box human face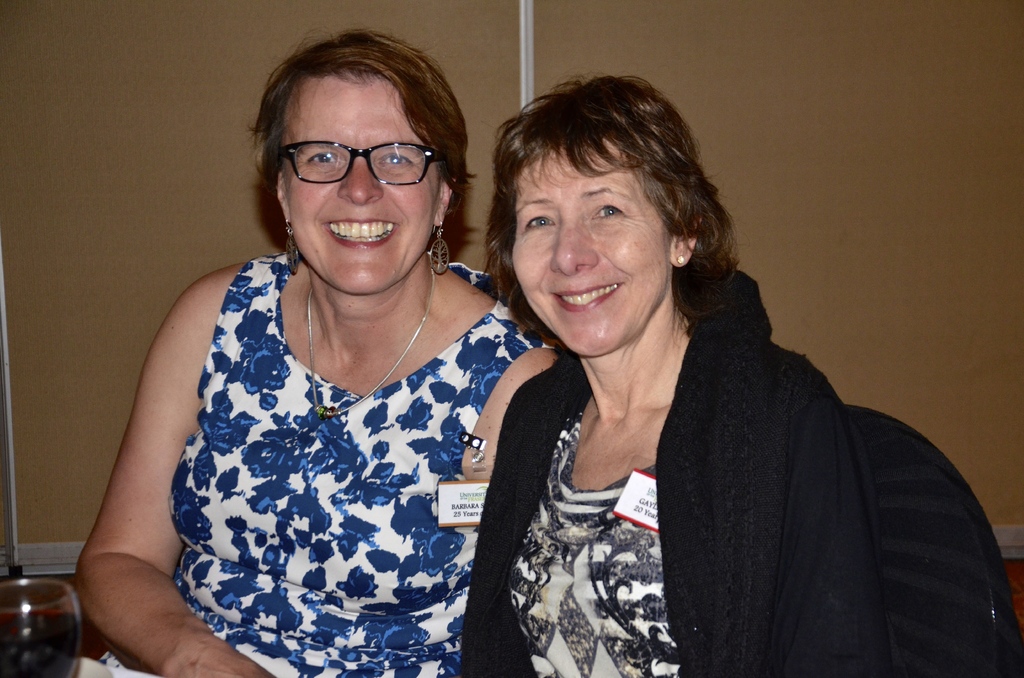
[x1=506, y1=150, x2=668, y2=351]
